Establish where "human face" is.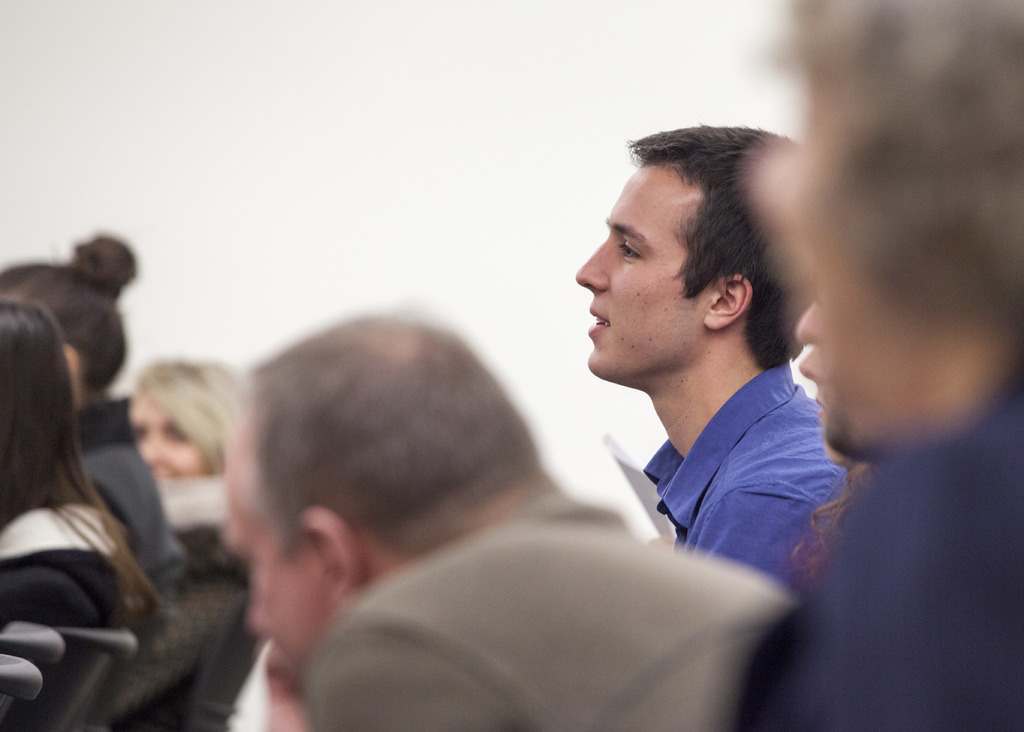
Established at 129,387,208,478.
